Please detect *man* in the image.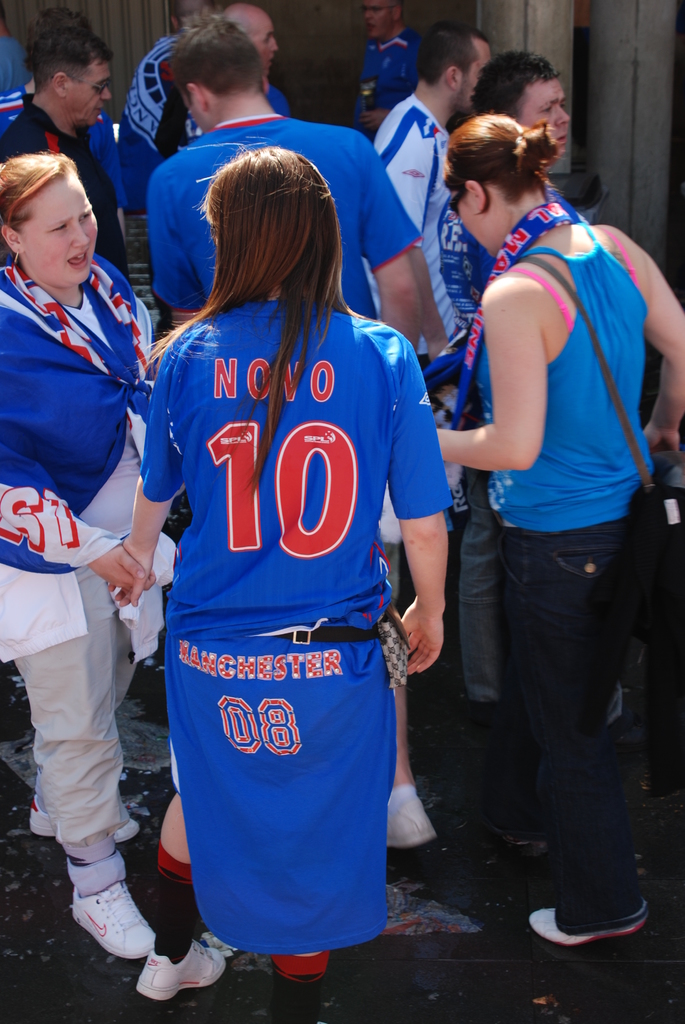
118, 0, 223, 207.
